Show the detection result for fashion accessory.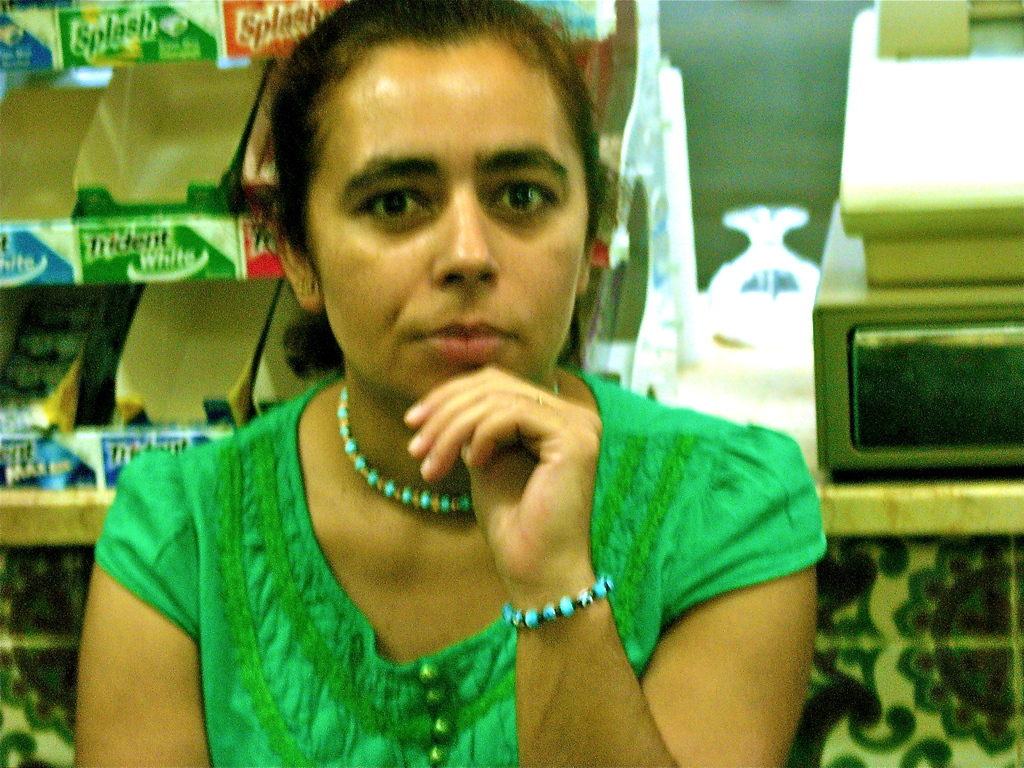
region(508, 579, 614, 627).
